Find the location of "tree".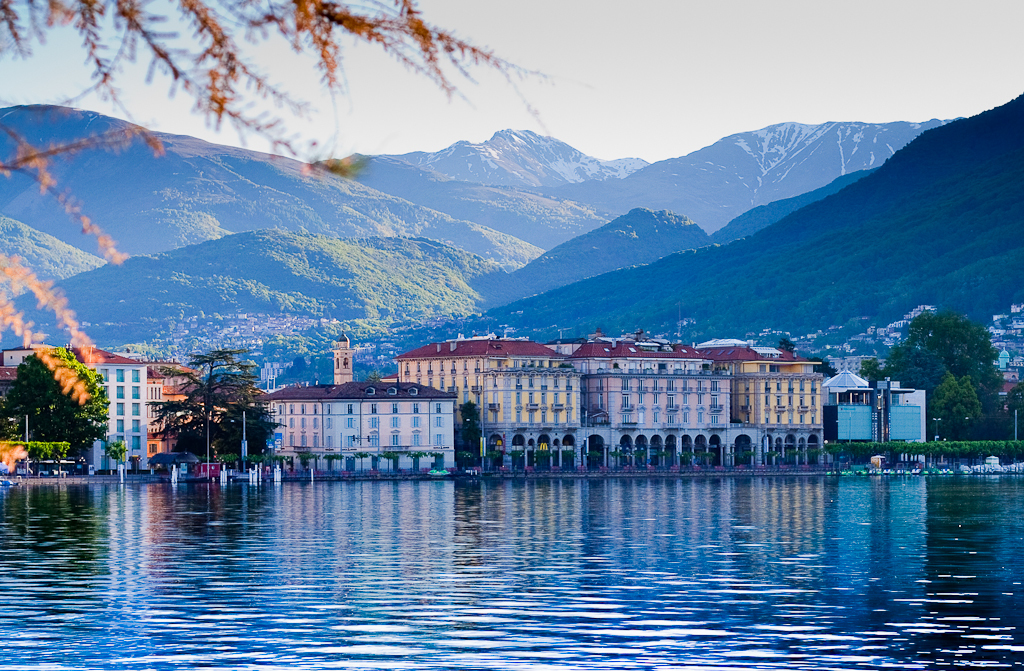
Location: {"x1": 176, "y1": 345, "x2": 280, "y2": 471}.
